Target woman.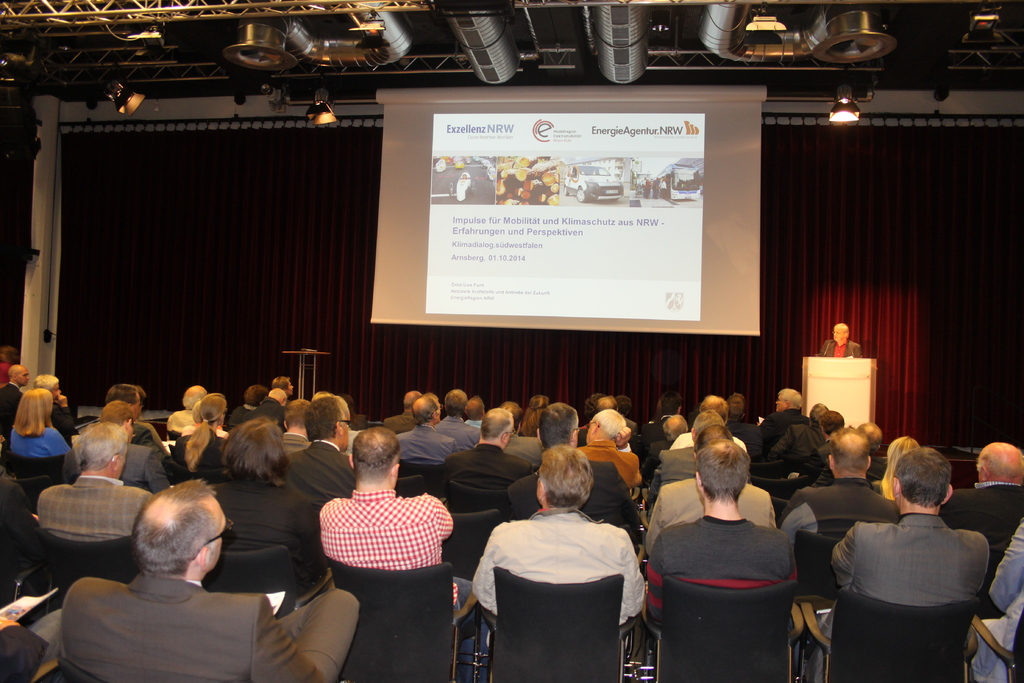
Target region: <box>171,394,231,473</box>.
